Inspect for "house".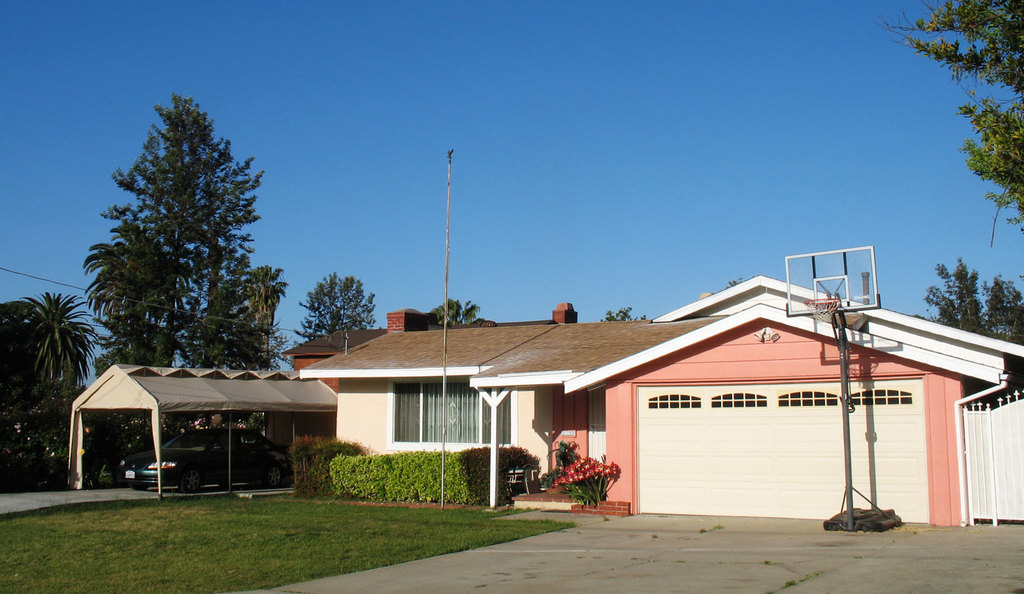
Inspection: (298,276,1023,528).
